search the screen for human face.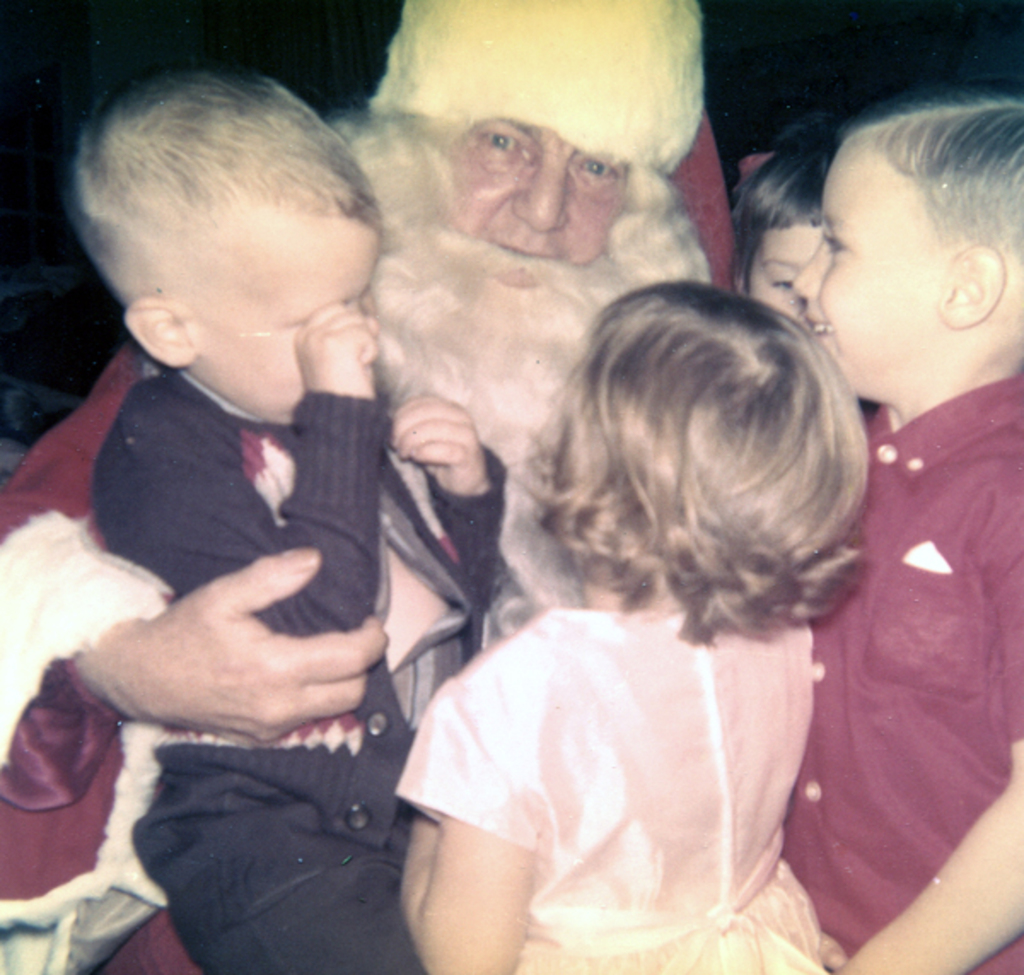
Found at bbox=[196, 219, 381, 405].
